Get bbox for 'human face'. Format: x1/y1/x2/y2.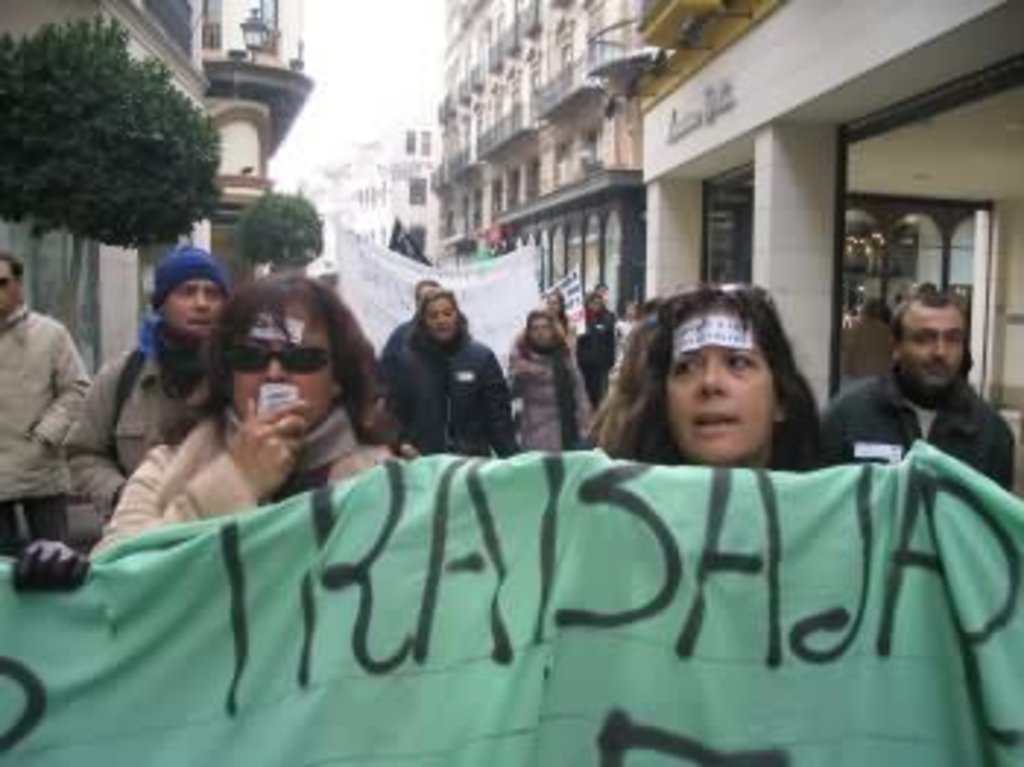
234/287/336/433.
